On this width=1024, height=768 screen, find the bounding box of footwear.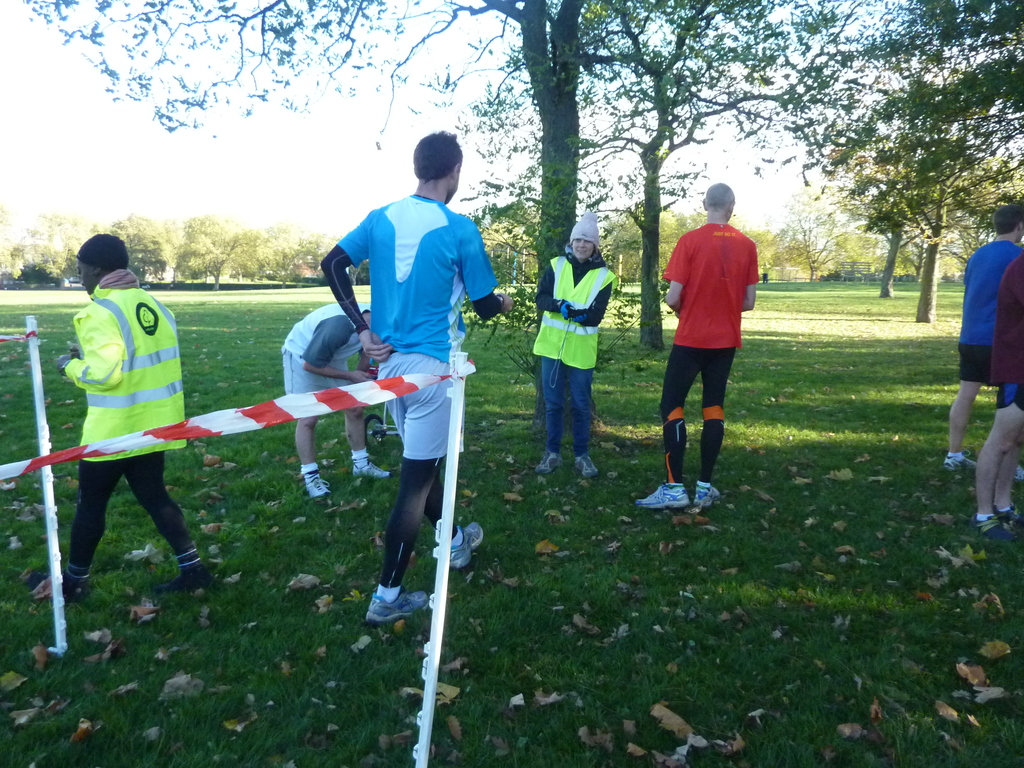
Bounding box: {"x1": 943, "y1": 447, "x2": 977, "y2": 472}.
